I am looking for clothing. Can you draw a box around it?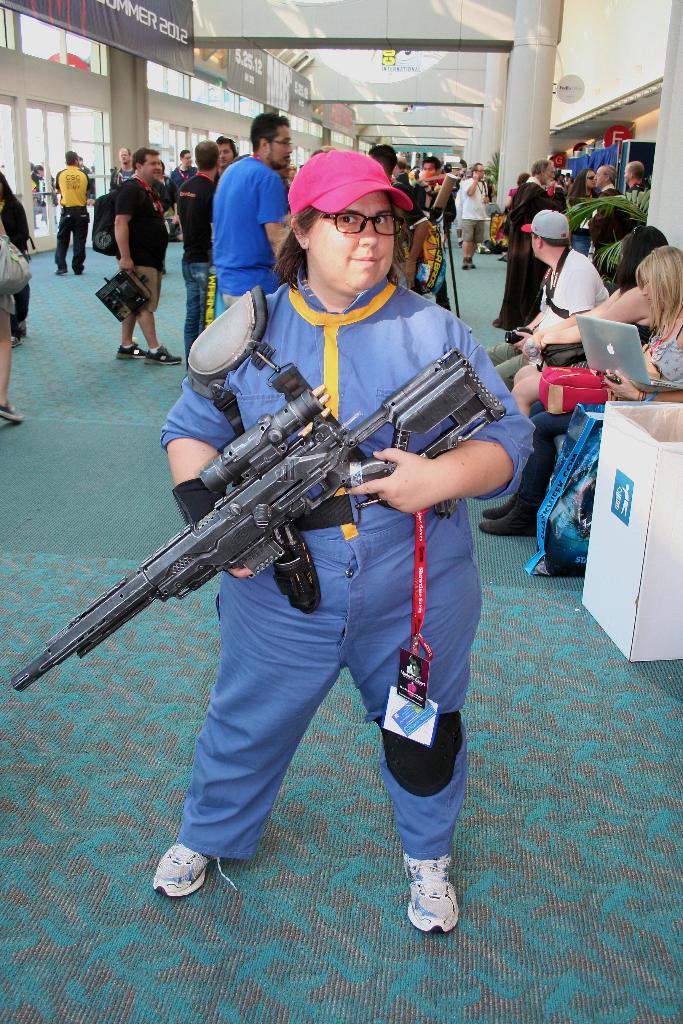
Sure, the bounding box is bbox=[181, 171, 217, 365].
